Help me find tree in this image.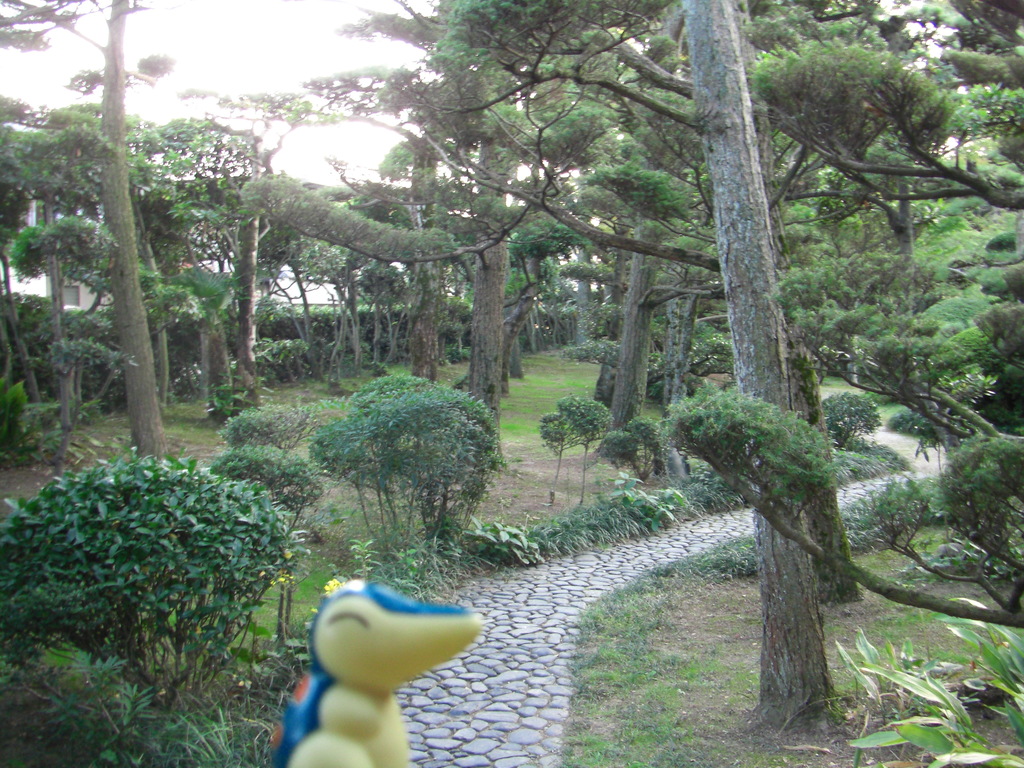
Found it: BBox(311, 359, 499, 564).
